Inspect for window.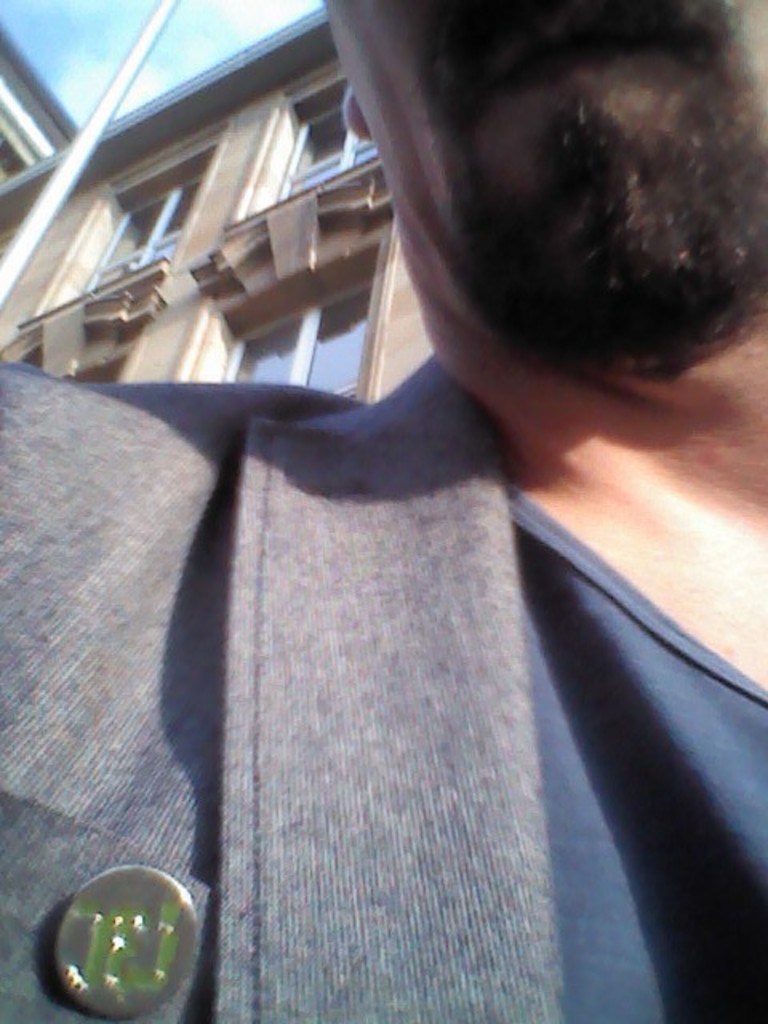
Inspection: locate(221, 269, 374, 400).
